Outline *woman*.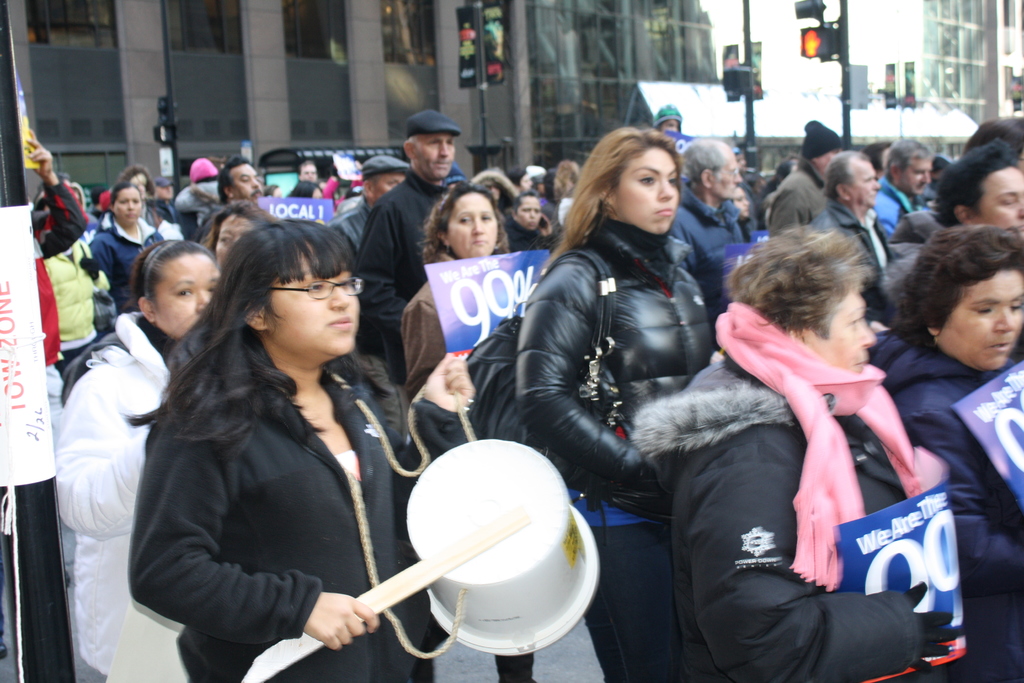
Outline: [116, 165, 157, 195].
